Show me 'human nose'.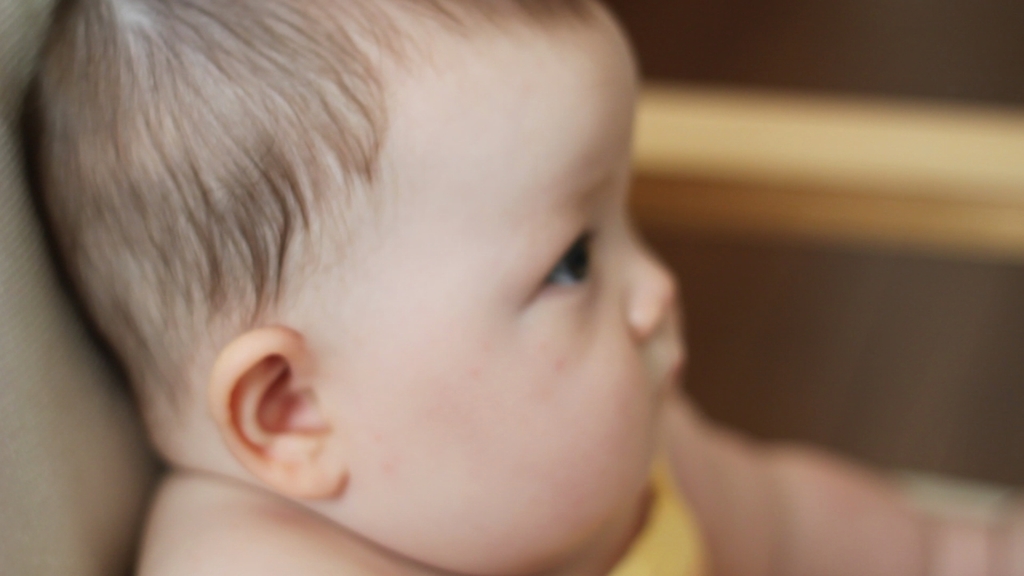
'human nose' is here: Rect(620, 248, 673, 350).
